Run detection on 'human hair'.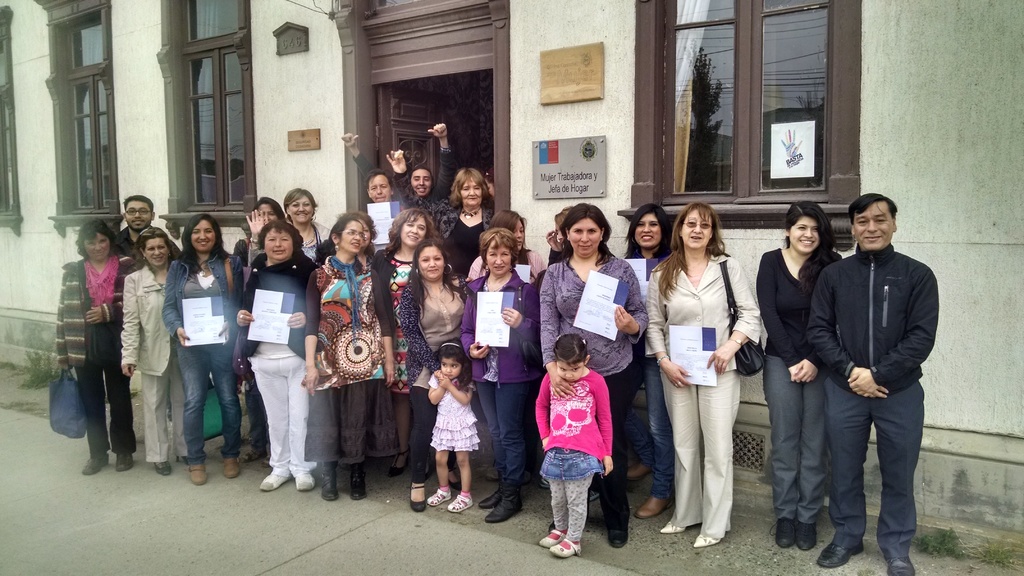
Result: [left=557, top=202, right=620, bottom=275].
